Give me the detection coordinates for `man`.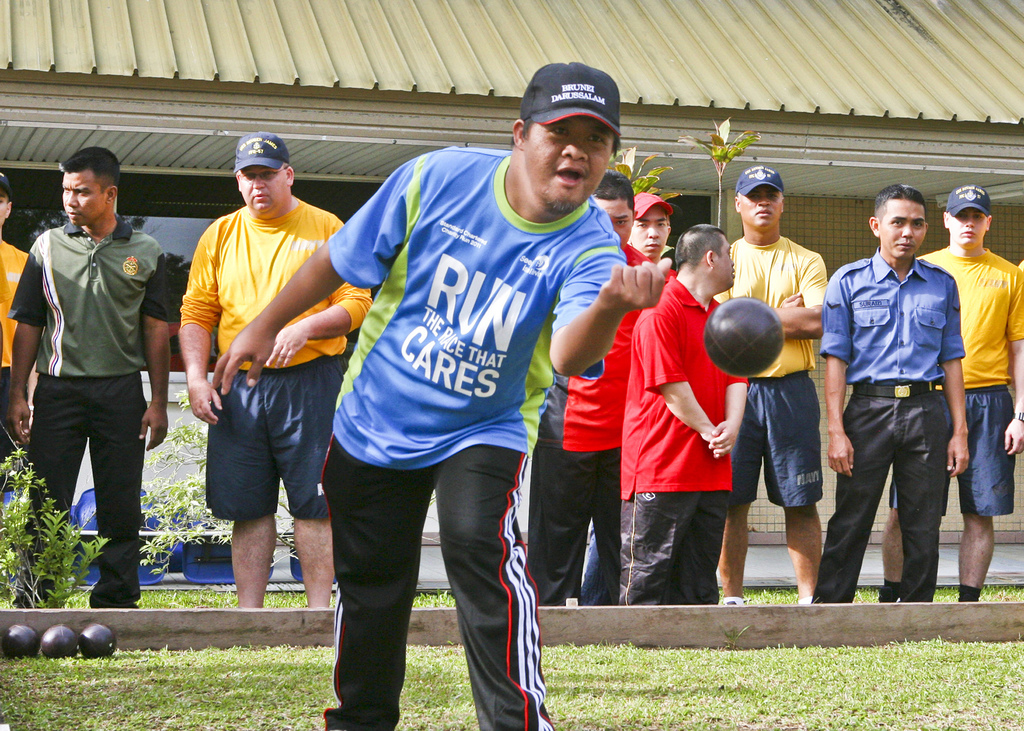
Rect(527, 170, 675, 607).
